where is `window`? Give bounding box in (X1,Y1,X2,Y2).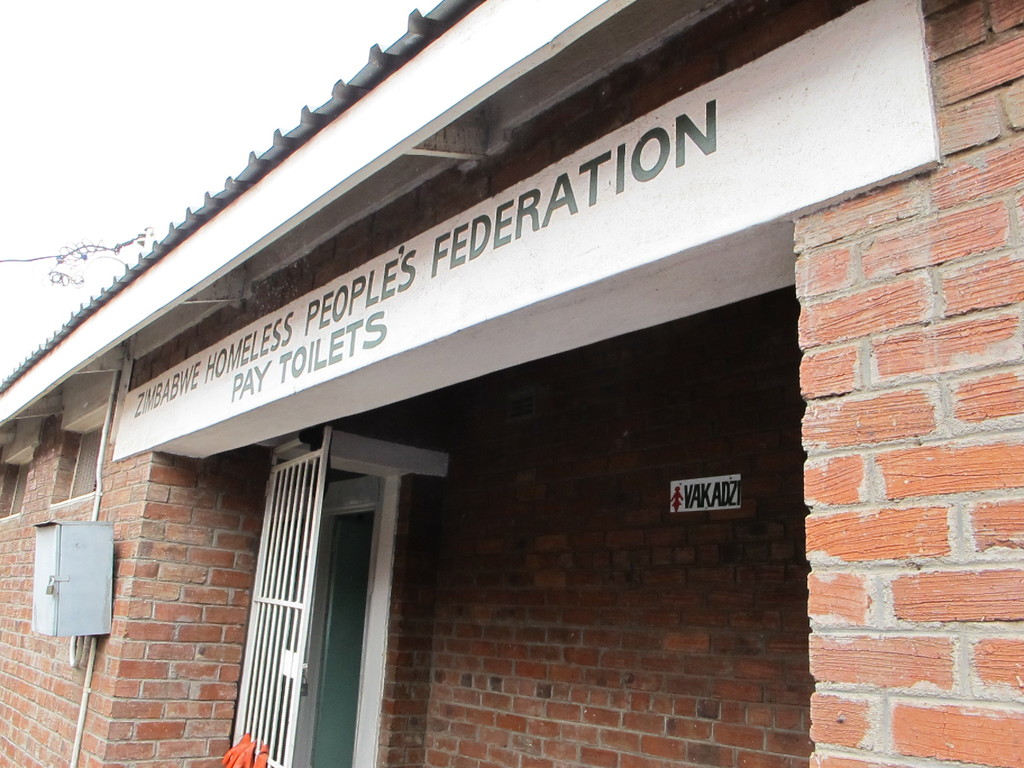
(67,424,99,495).
